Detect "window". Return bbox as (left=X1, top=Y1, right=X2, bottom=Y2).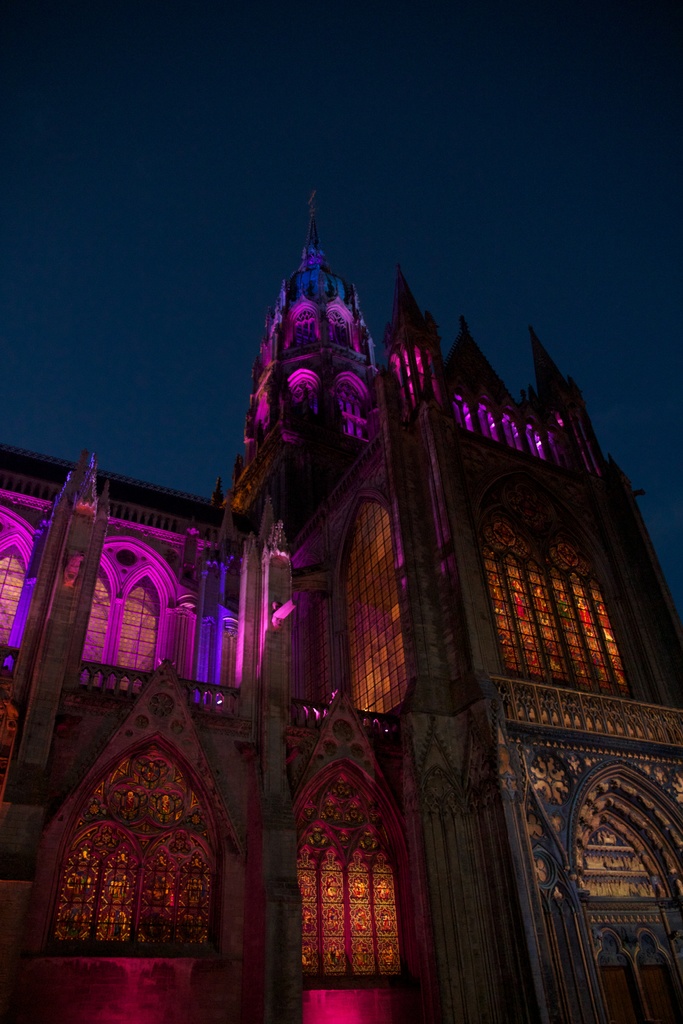
(left=53, top=739, right=206, bottom=943).
